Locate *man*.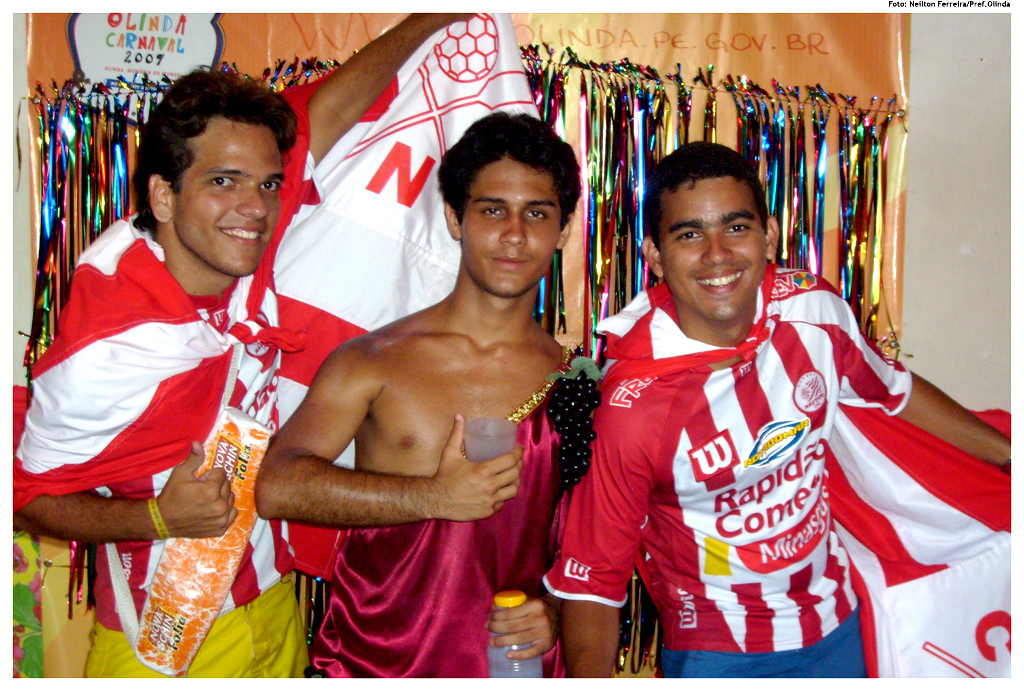
Bounding box: pyautogui.locateOnScreen(541, 140, 1009, 677).
